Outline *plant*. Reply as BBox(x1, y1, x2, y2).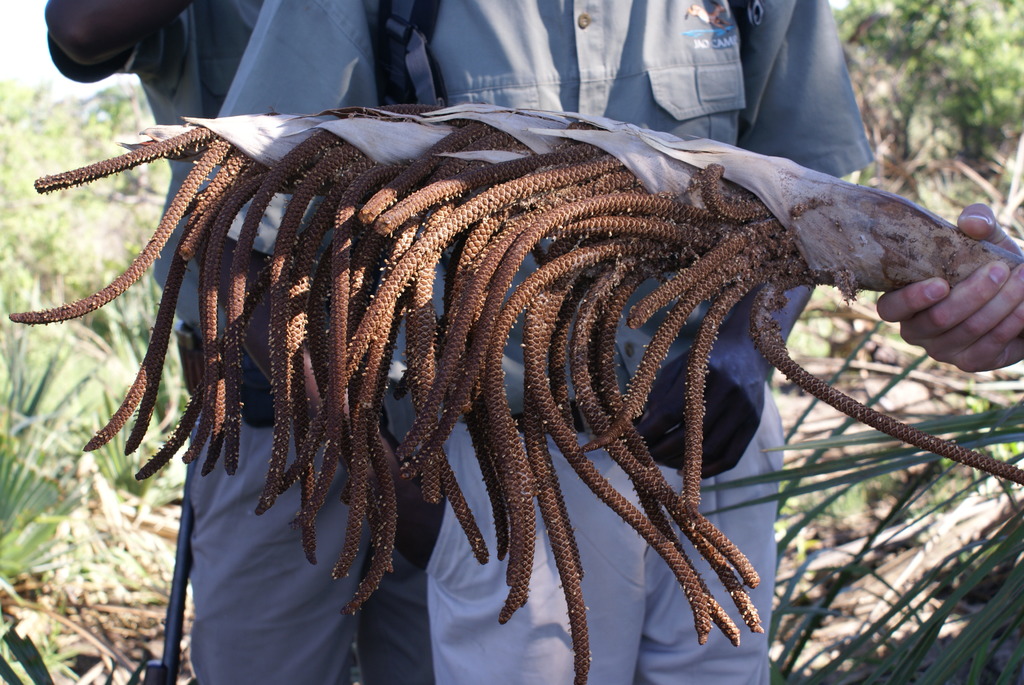
BBox(0, 335, 108, 579).
